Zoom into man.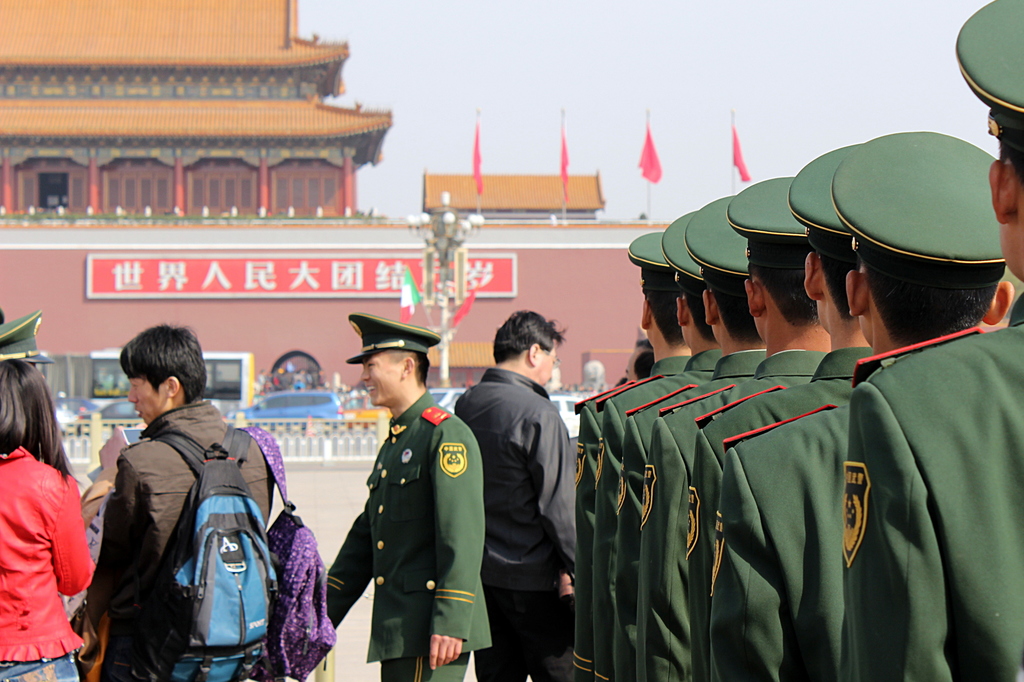
Zoom target: bbox=[454, 304, 575, 681].
